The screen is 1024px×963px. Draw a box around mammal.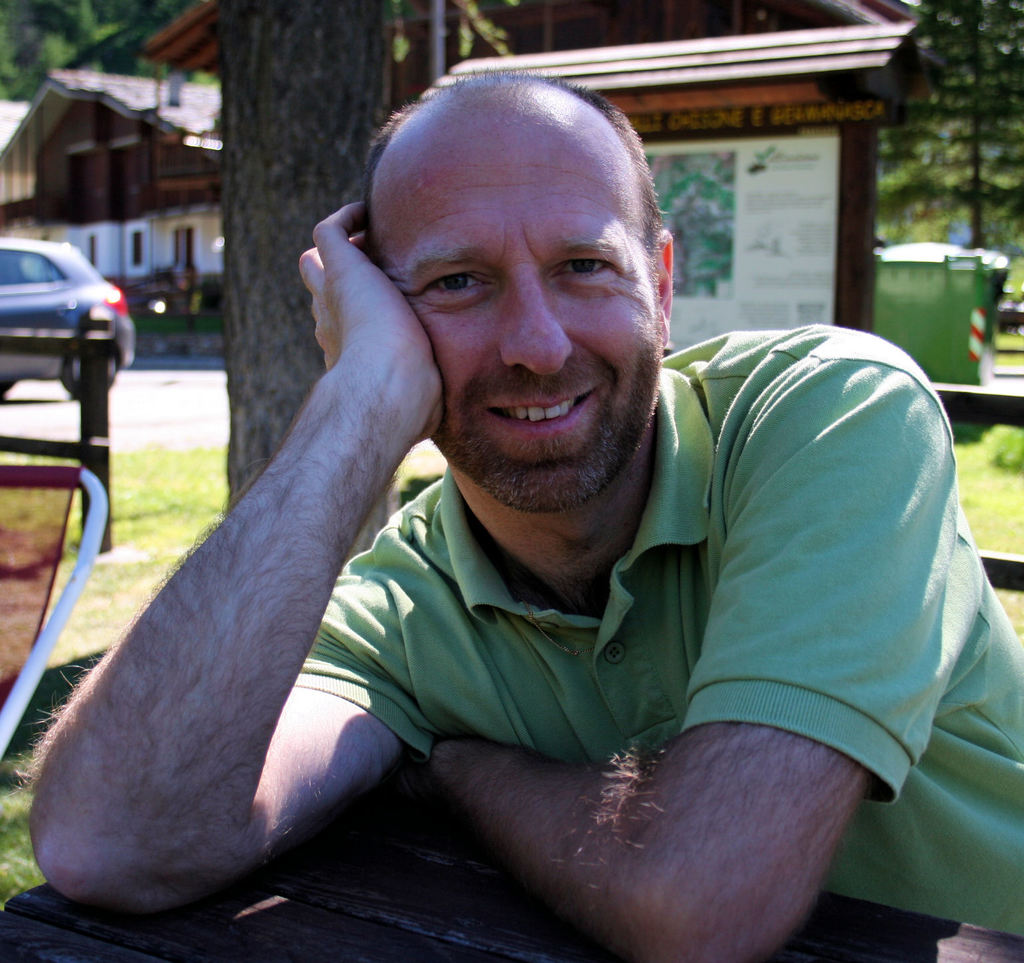
{"x1": 6, "y1": 149, "x2": 912, "y2": 962}.
